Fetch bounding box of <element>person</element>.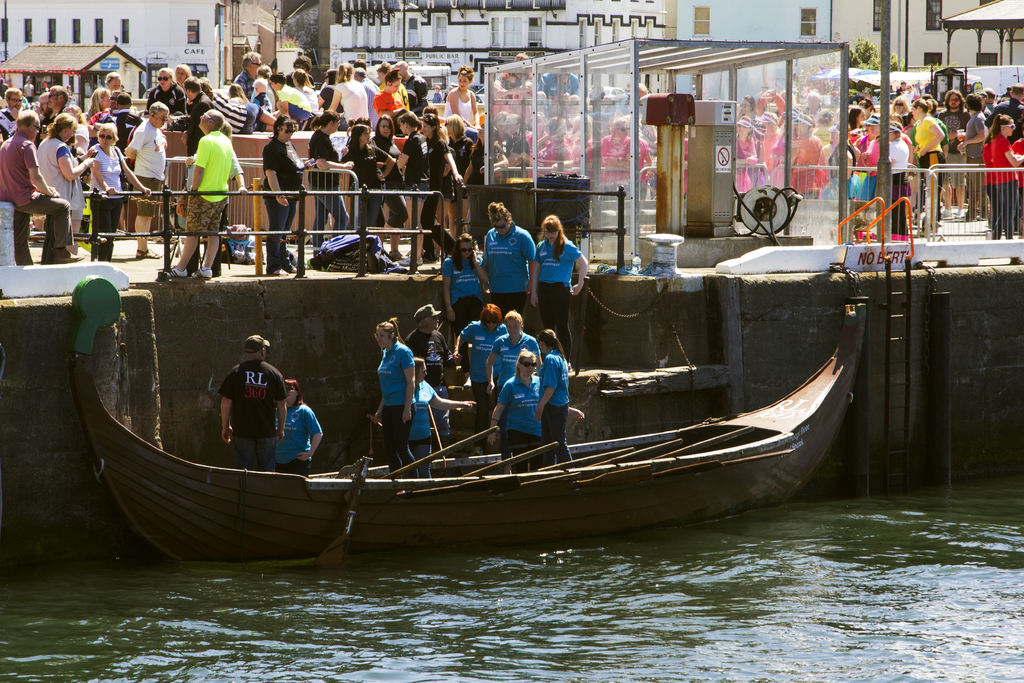
Bbox: box(484, 310, 544, 384).
